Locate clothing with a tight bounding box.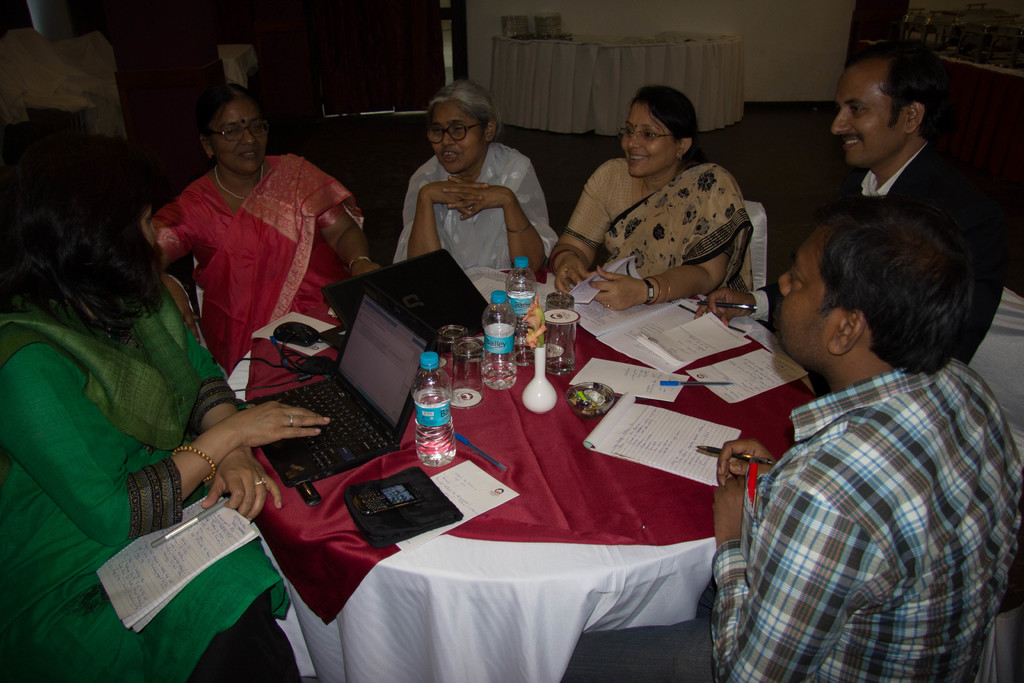
crop(388, 139, 557, 273).
